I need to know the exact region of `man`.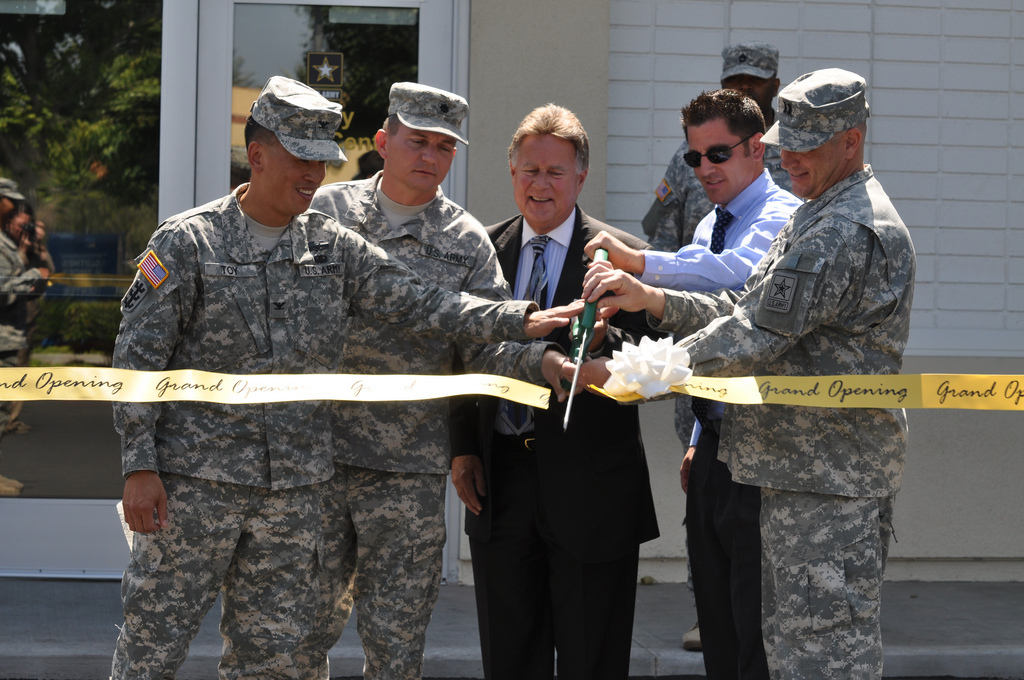
Region: 583 89 803 679.
